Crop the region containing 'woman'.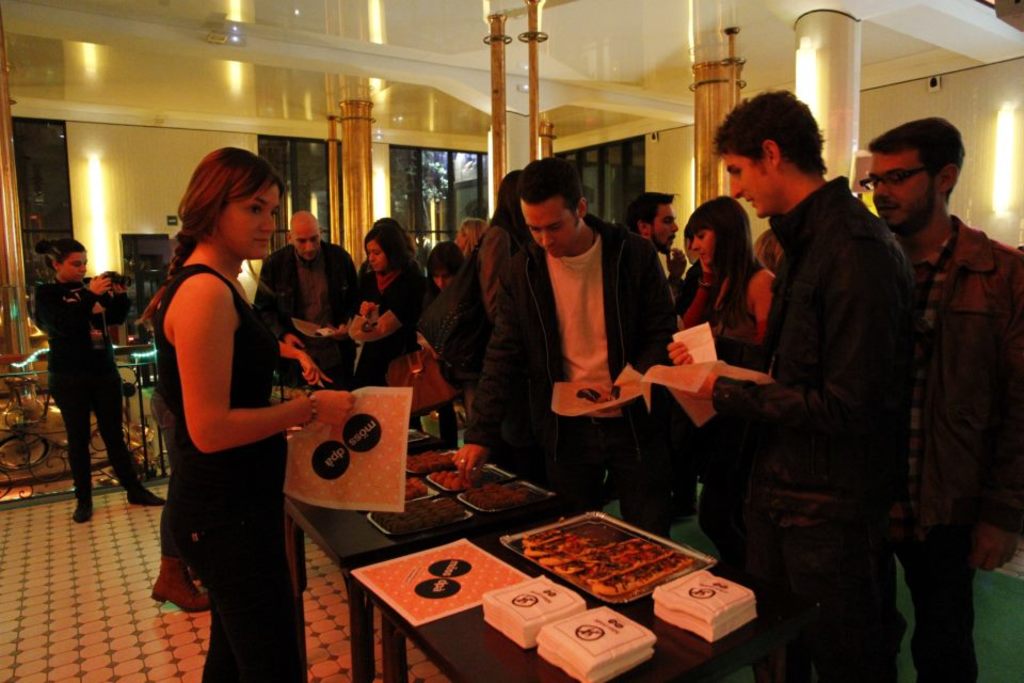
Crop region: l=331, t=219, r=415, b=382.
